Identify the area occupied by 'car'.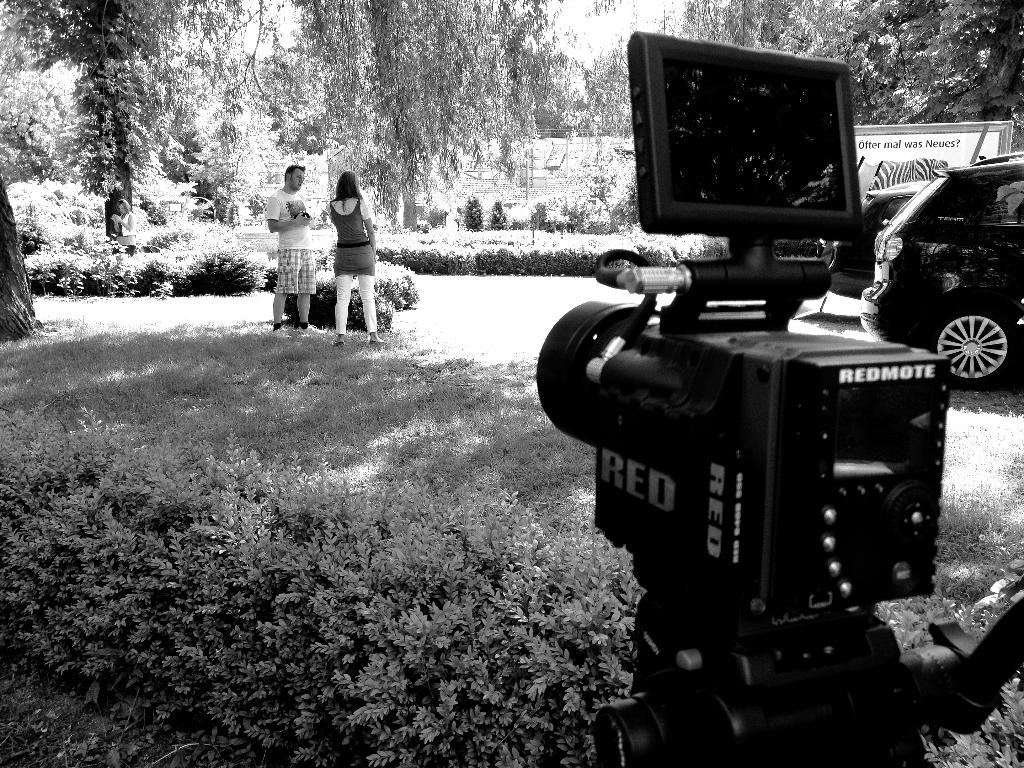
Area: (x1=826, y1=178, x2=934, y2=298).
